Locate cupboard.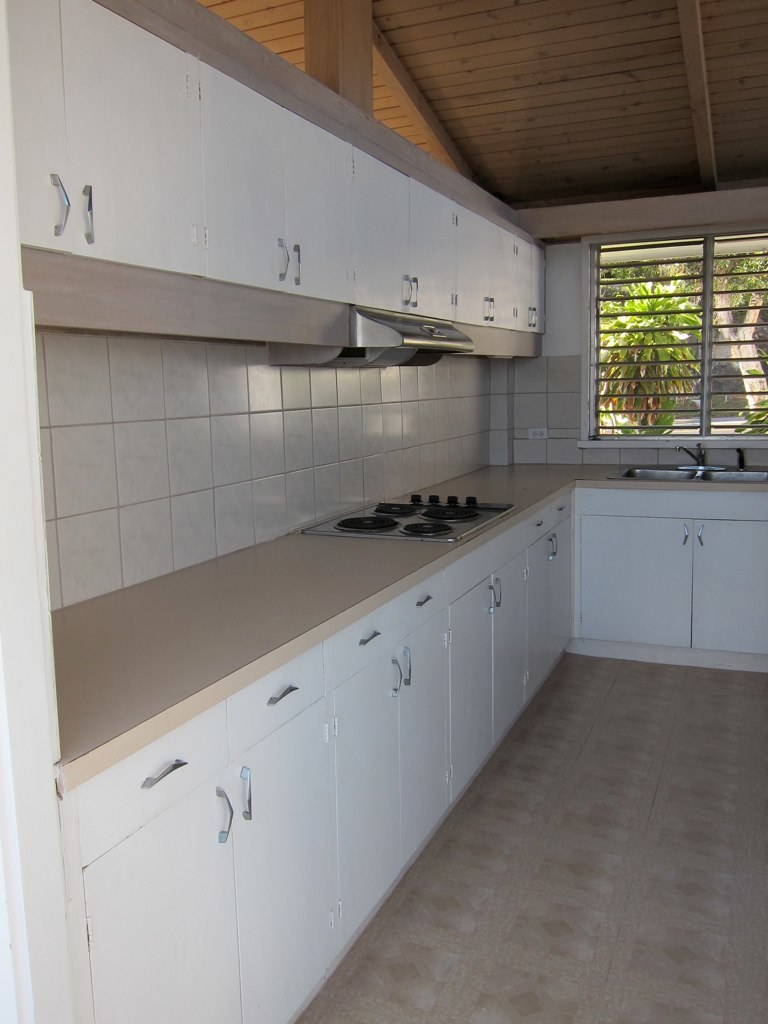
Bounding box: (x1=37, y1=349, x2=637, y2=997).
